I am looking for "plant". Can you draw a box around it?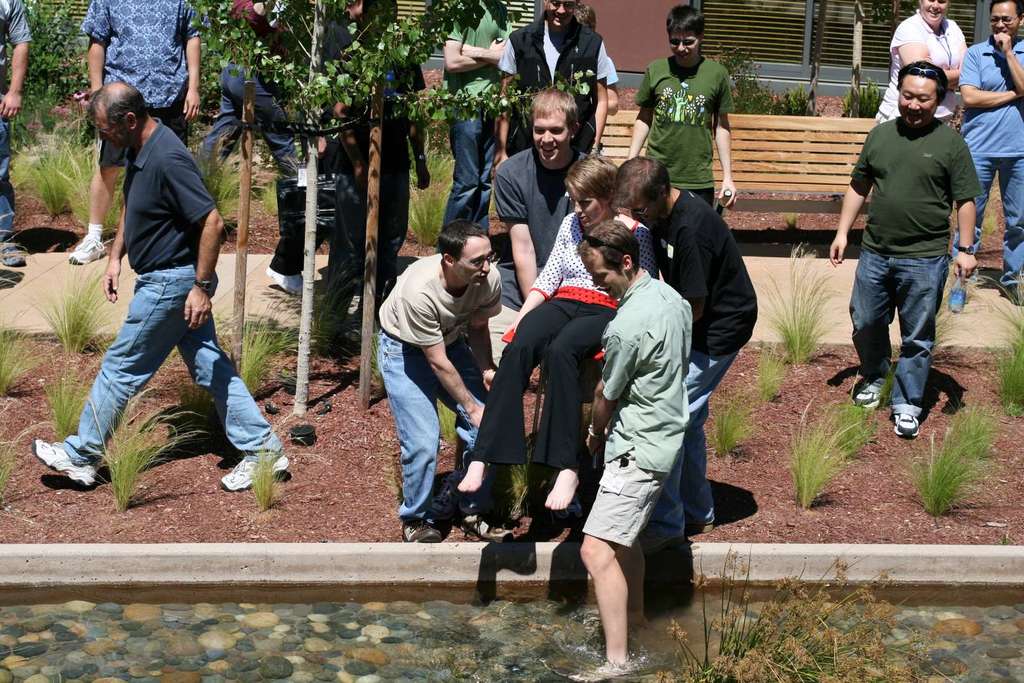
Sure, the bounding box is bbox(751, 337, 781, 401).
